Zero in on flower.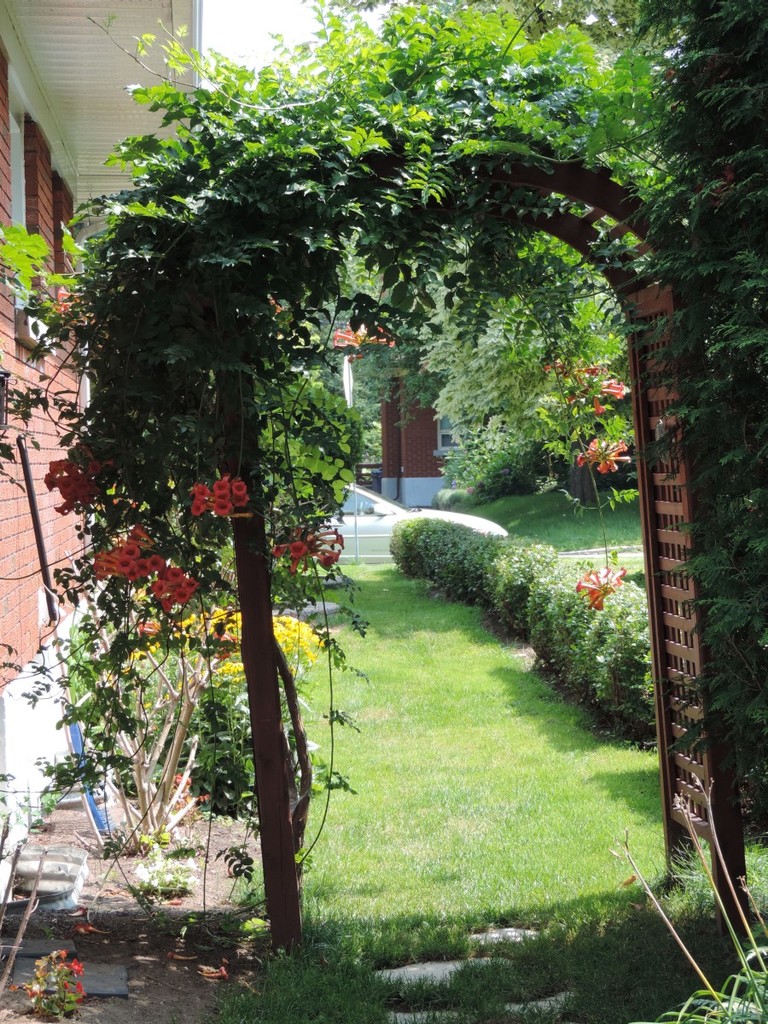
Zeroed in: locate(666, 67, 678, 81).
